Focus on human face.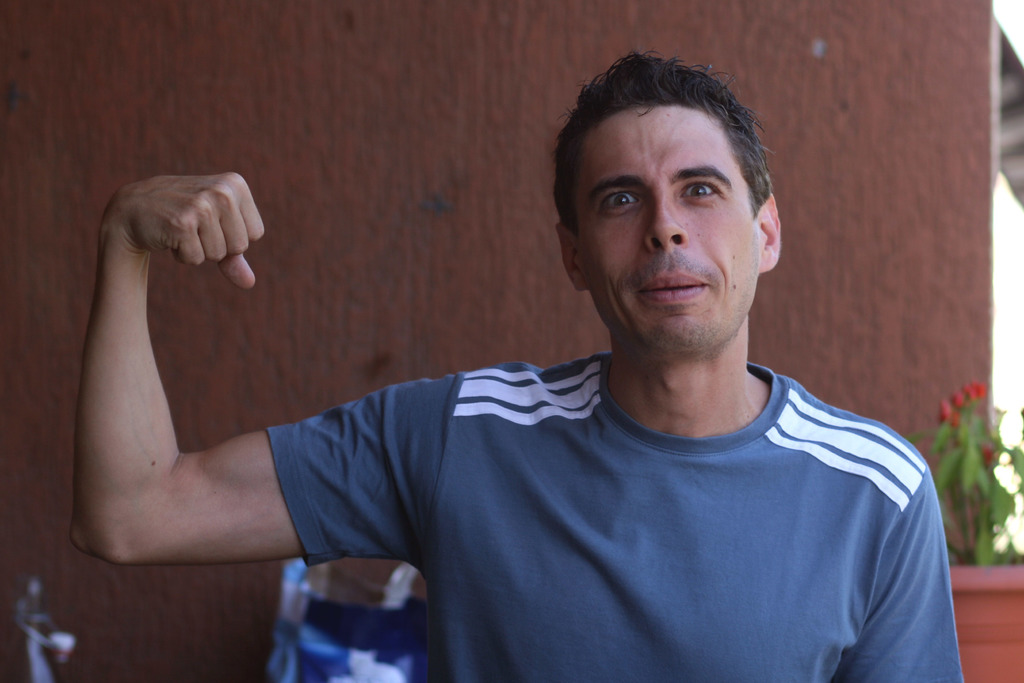
Focused at (575,101,760,356).
